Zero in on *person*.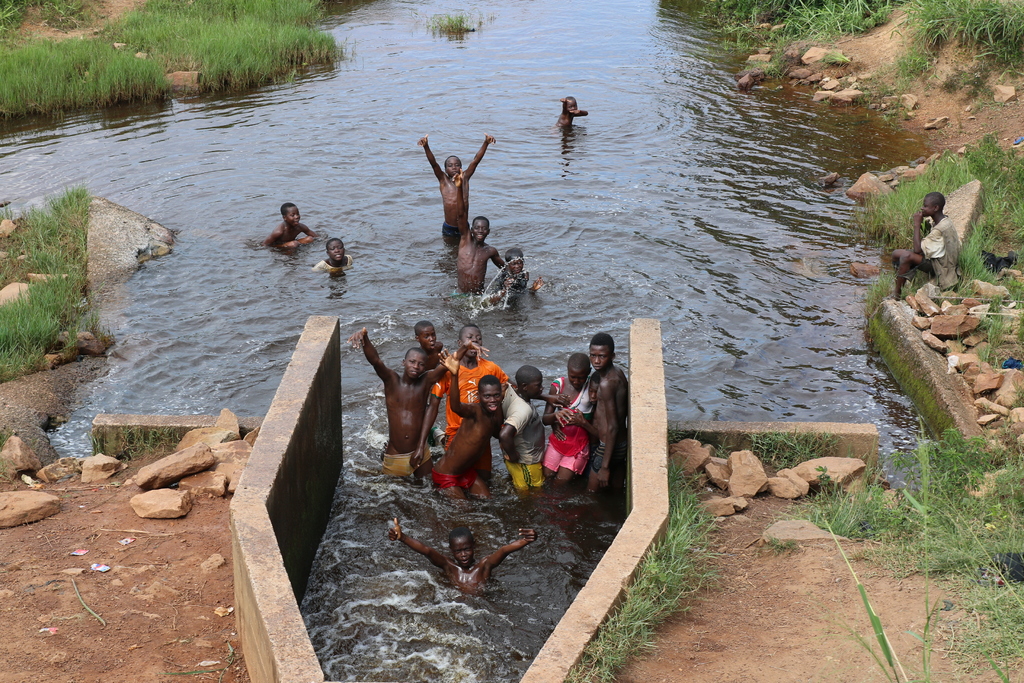
Zeroed in: region(258, 205, 314, 254).
